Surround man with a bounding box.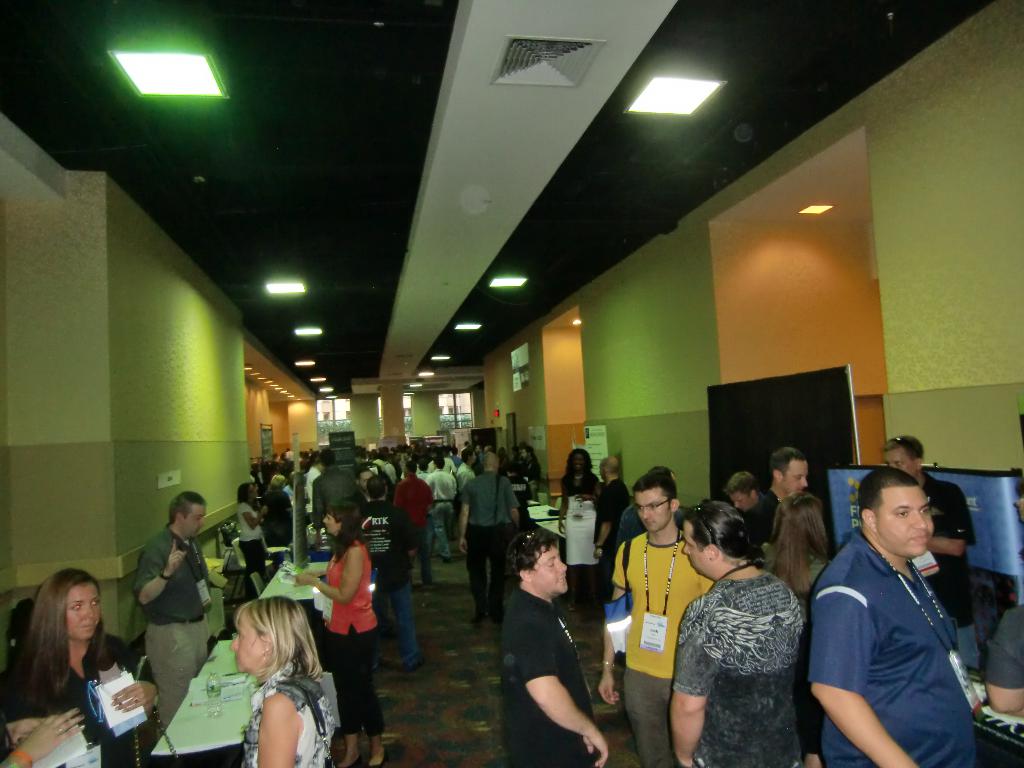
502:532:609:767.
